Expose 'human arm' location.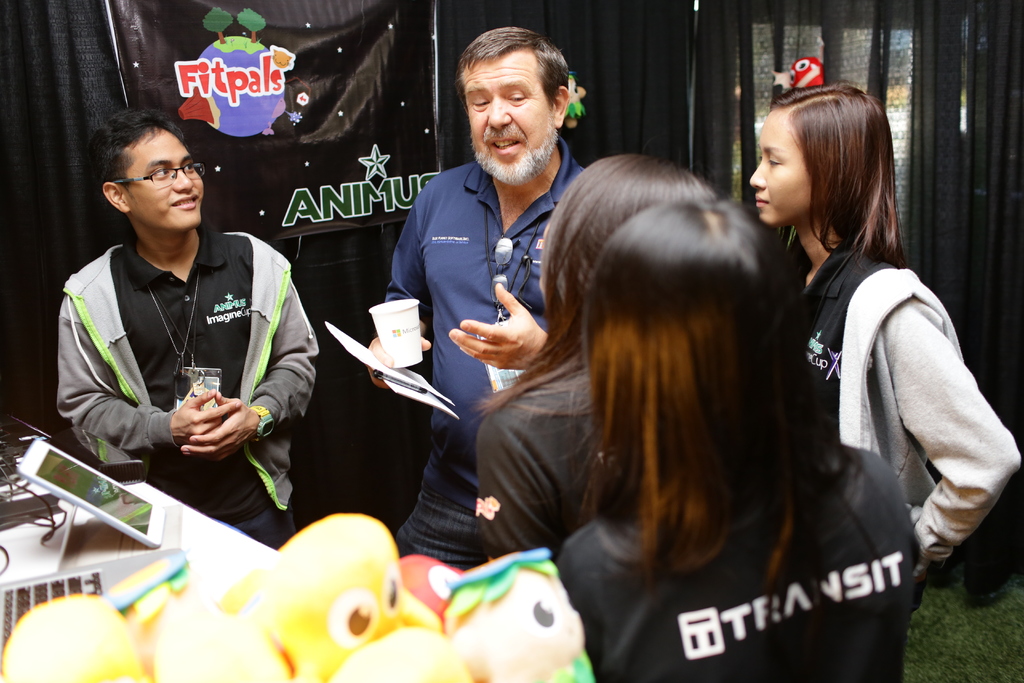
Exposed at (x1=451, y1=282, x2=551, y2=372).
